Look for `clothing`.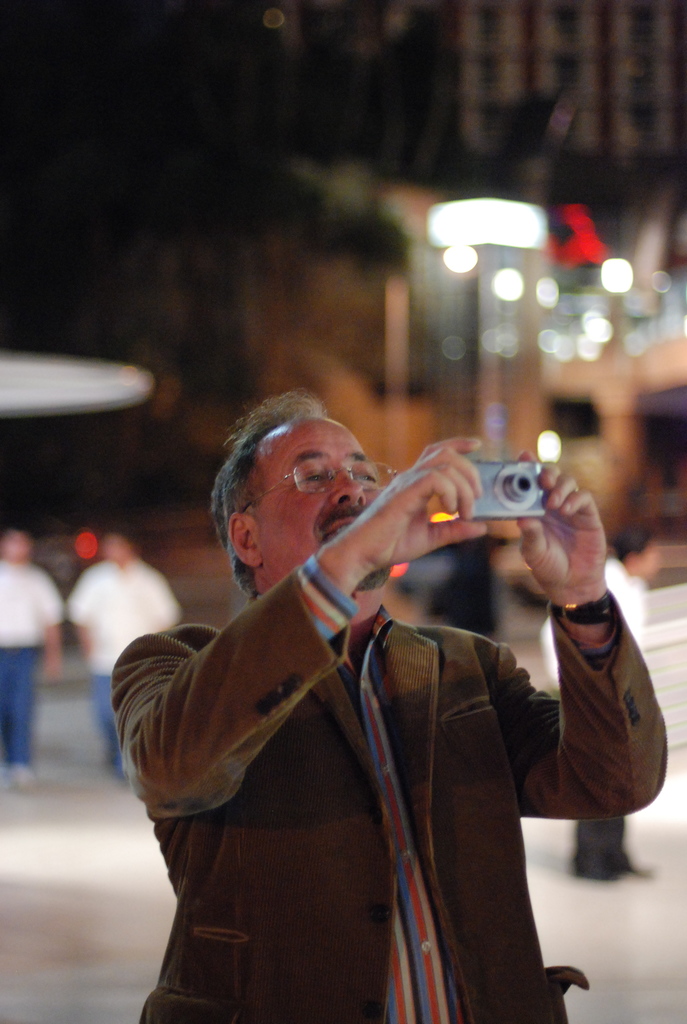
Found: 0/554/65/769.
